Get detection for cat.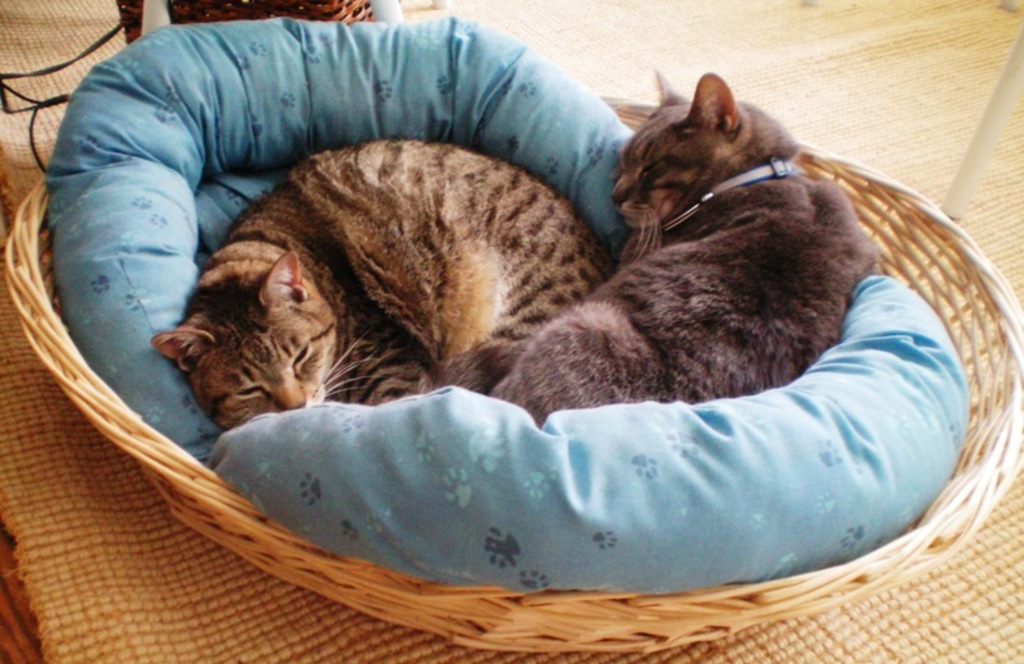
Detection: <box>439,65,890,432</box>.
